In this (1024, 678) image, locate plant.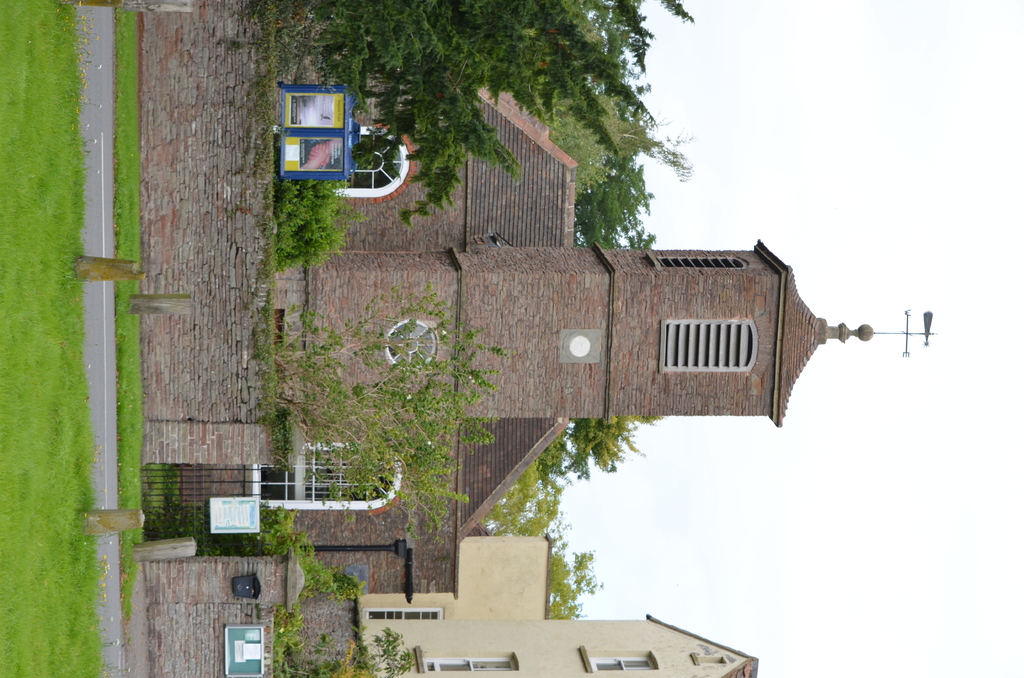
Bounding box: {"x1": 277, "y1": 182, "x2": 352, "y2": 279}.
